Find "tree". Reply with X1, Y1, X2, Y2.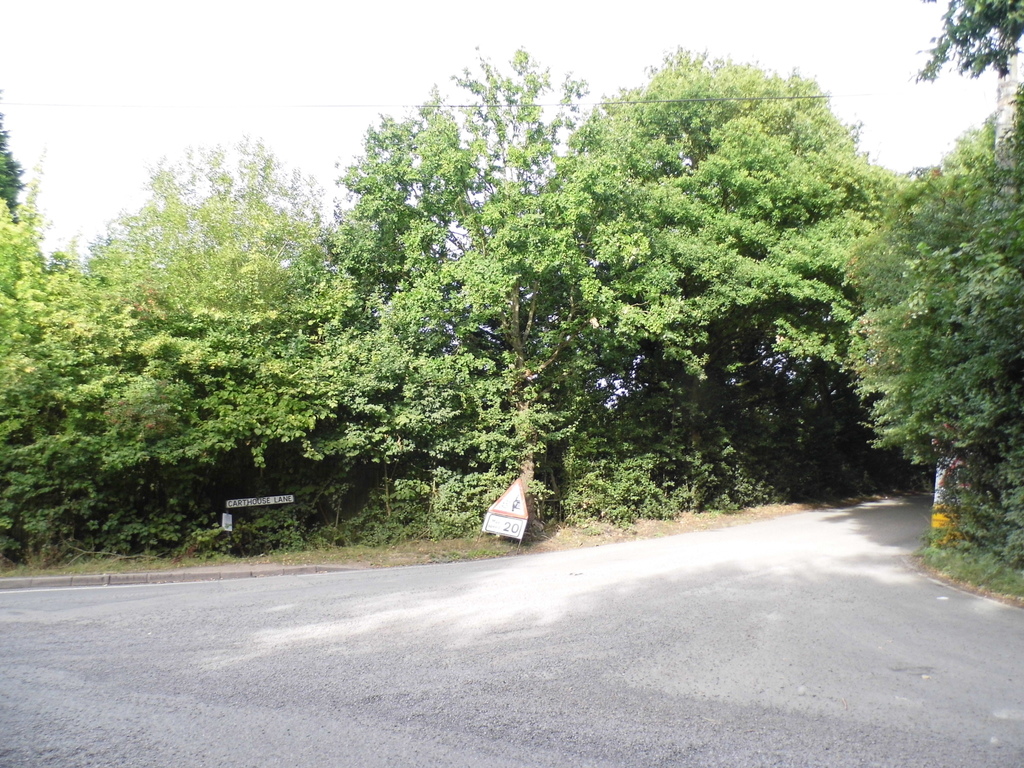
845, 86, 1023, 559.
